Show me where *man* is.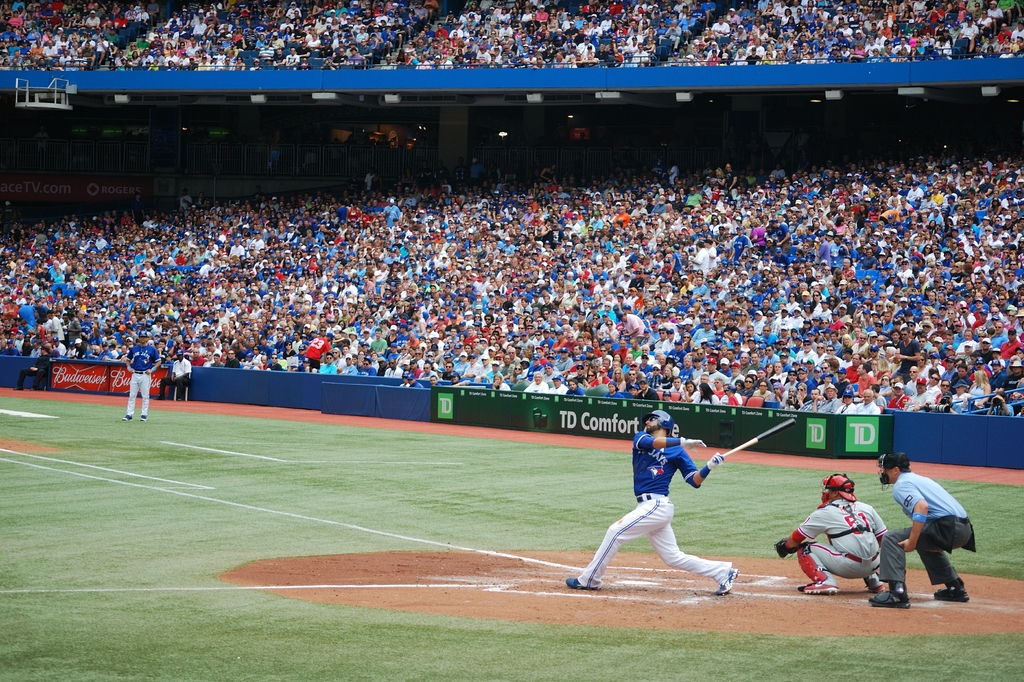
*man* is at rect(842, 257, 852, 284).
